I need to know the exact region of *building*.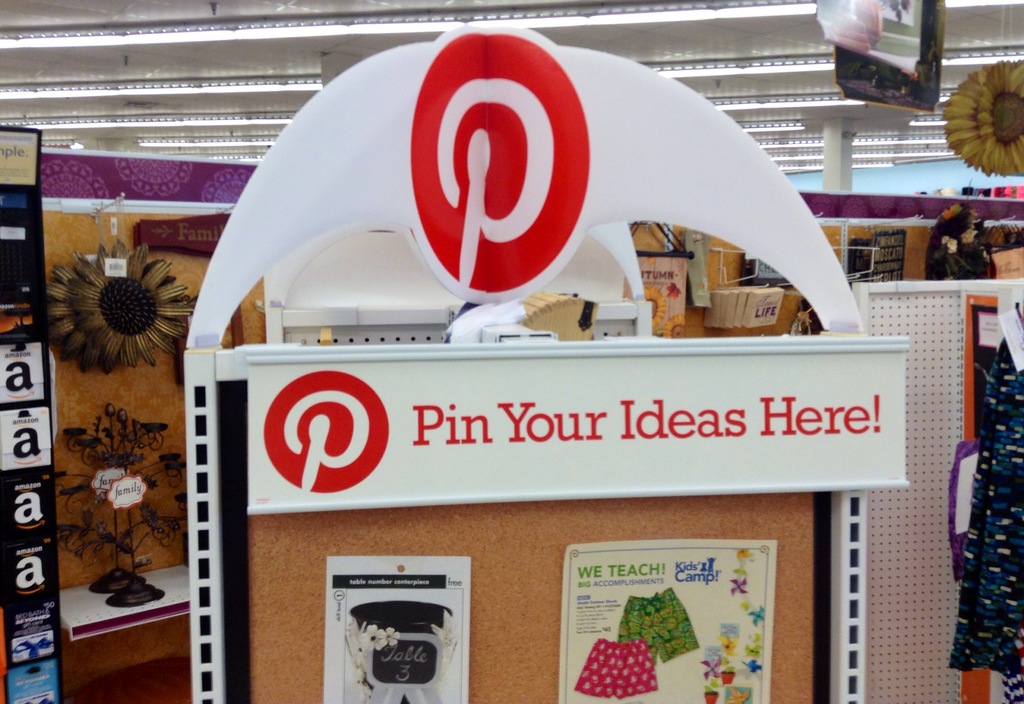
Region: [x1=0, y1=0, x2=1023, y2=703].
